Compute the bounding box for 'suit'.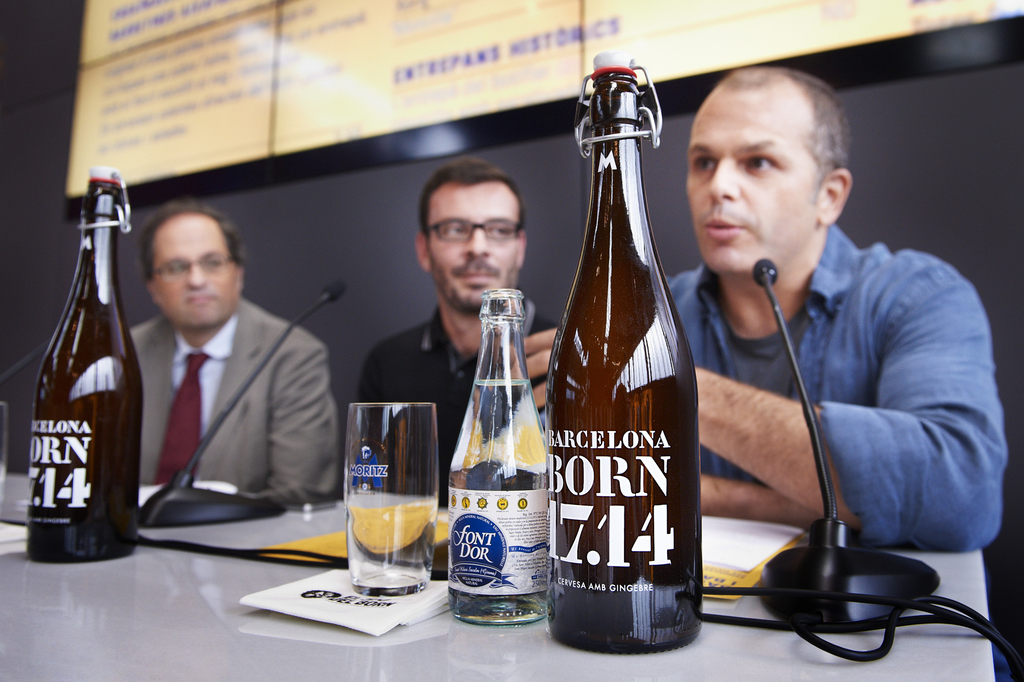
104, 257, 311, 530.
